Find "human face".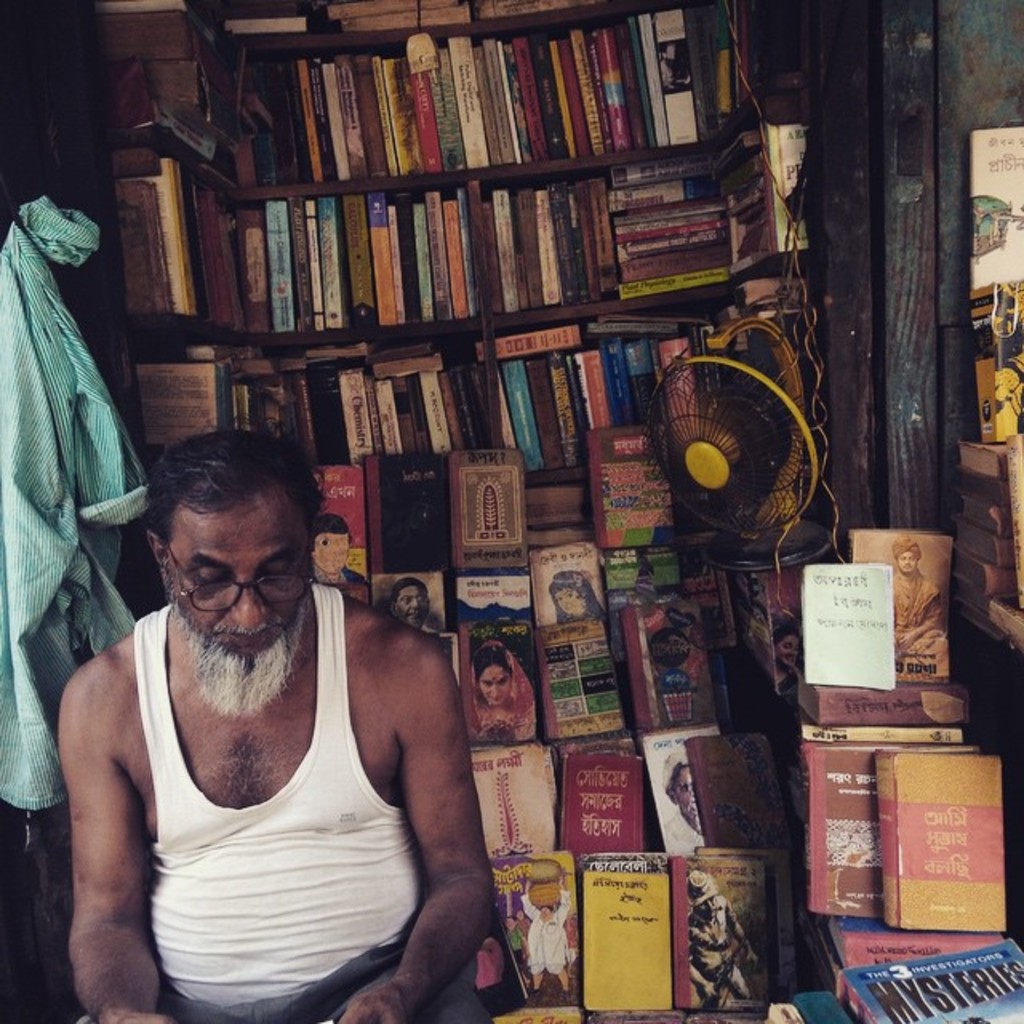
box(158, 486, 310, 661).
